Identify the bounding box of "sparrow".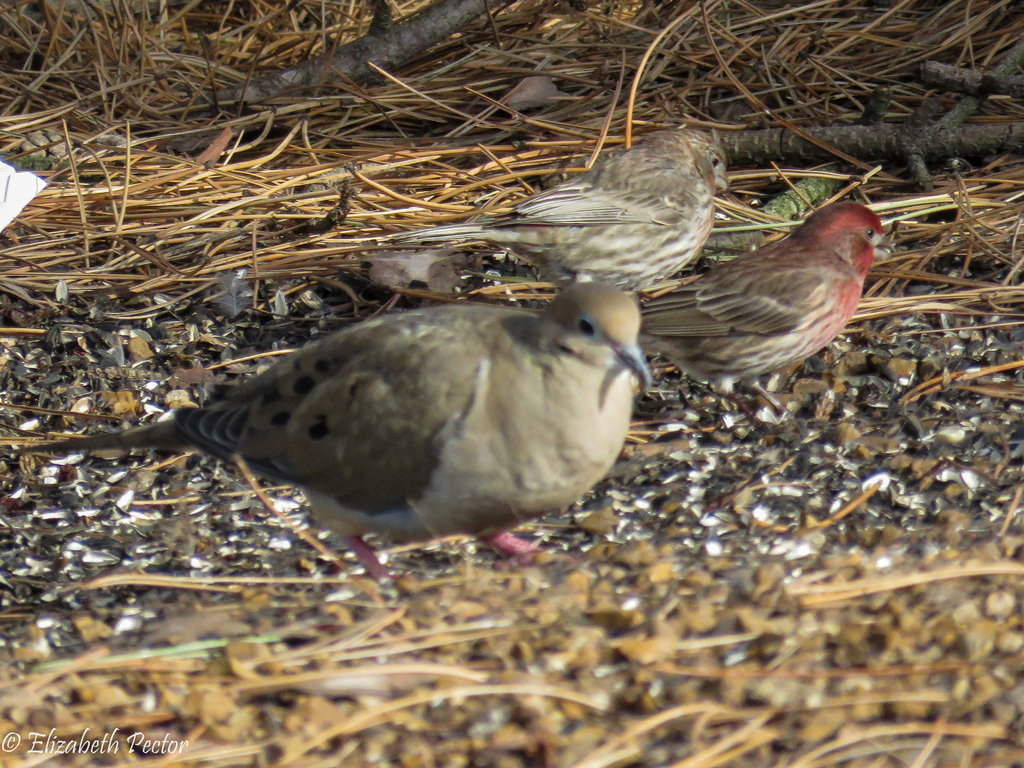
<box>386,129,730,292</box>.
